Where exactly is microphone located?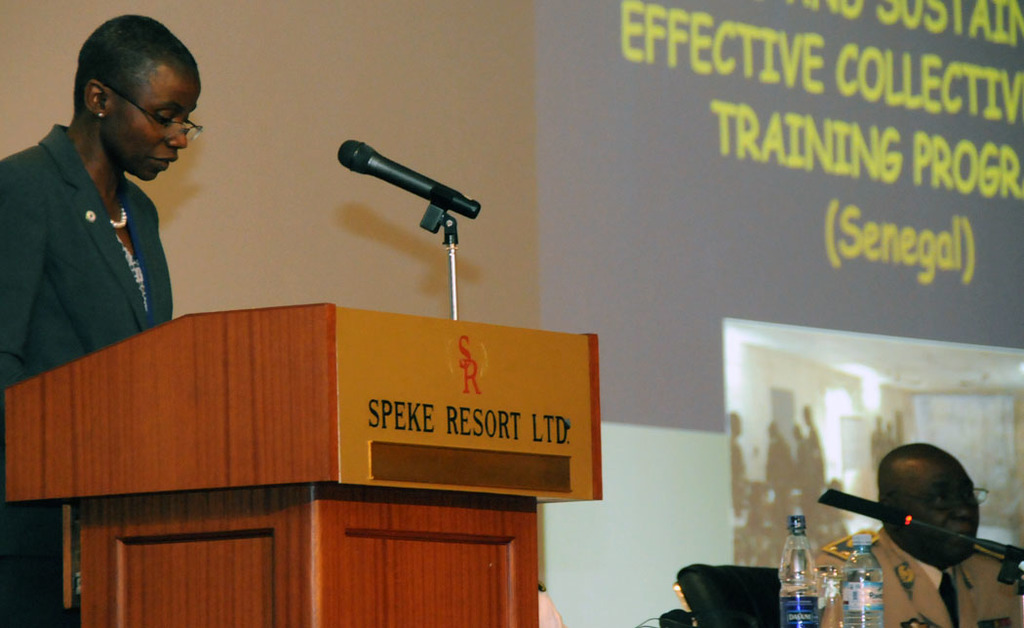
Its bounding box is bbox(335, 138, 482, 221).
